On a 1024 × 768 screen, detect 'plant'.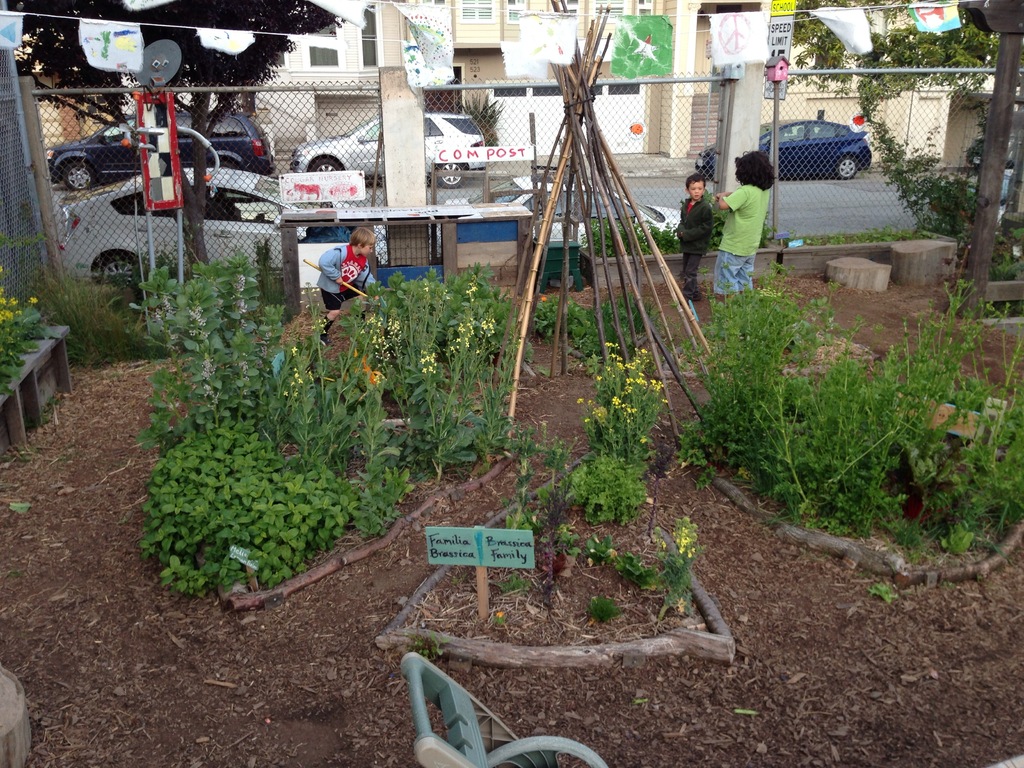
detection(499, 435, 546, 559).
